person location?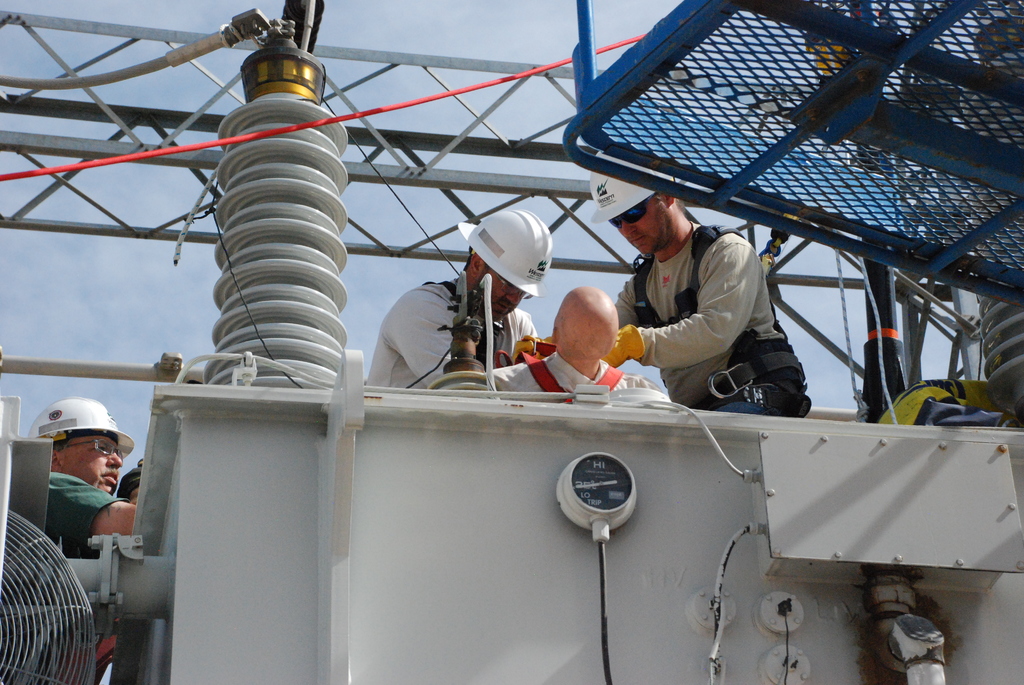
(611,171,805,441)
